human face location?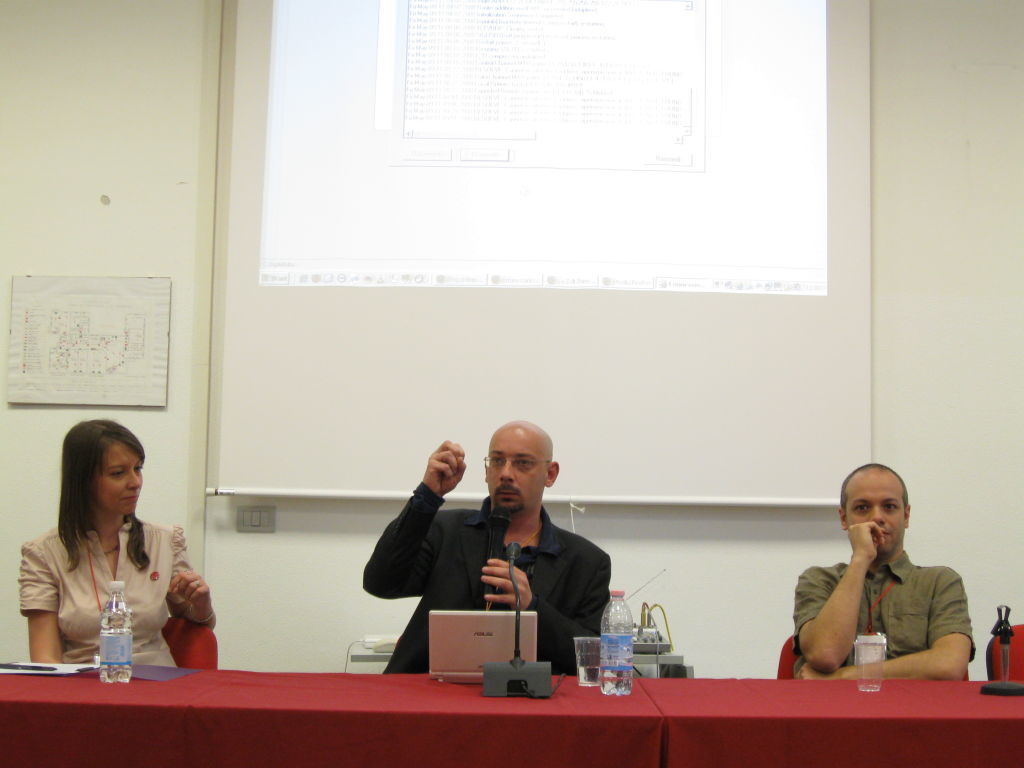
select_region(846, 477, 908, 555)
